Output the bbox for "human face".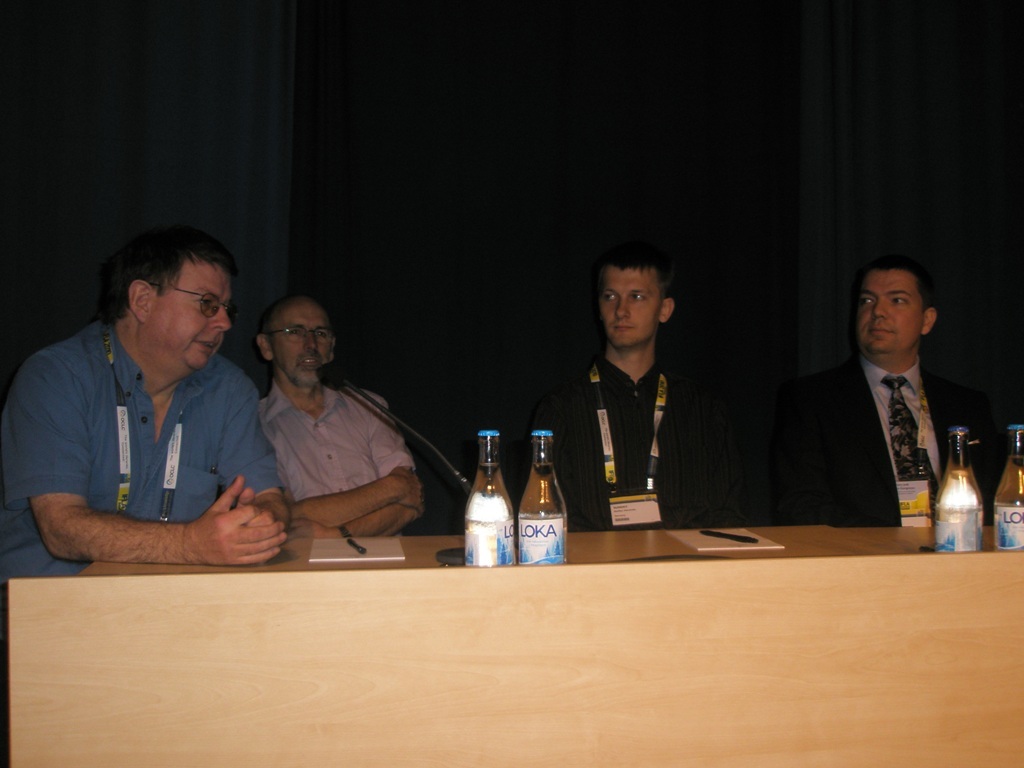
box=[268, 297, 332, 389].
